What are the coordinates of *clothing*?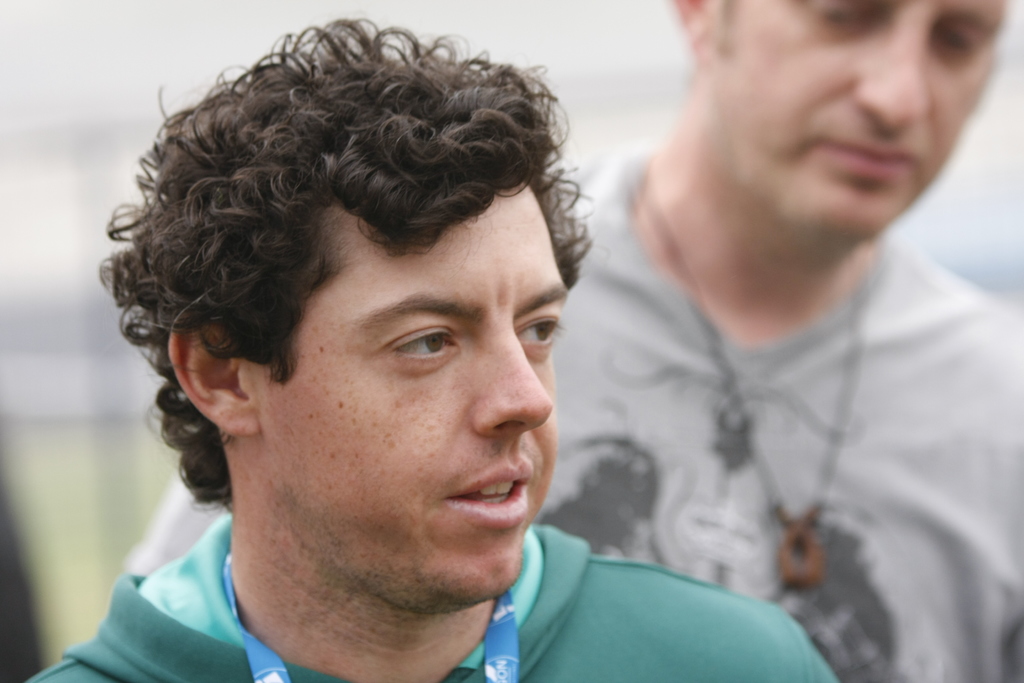
[28, 516, 840, 682].
